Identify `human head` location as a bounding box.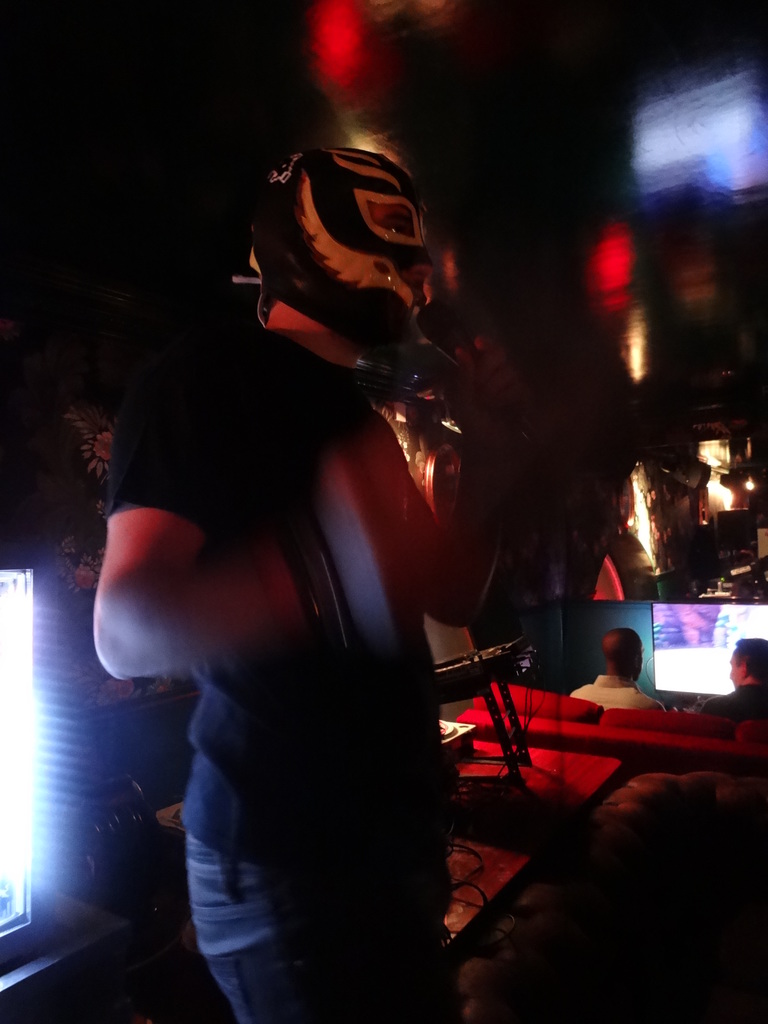
{"x1": 243, "y1": 105, "x2": 459, "y2": 369}.
